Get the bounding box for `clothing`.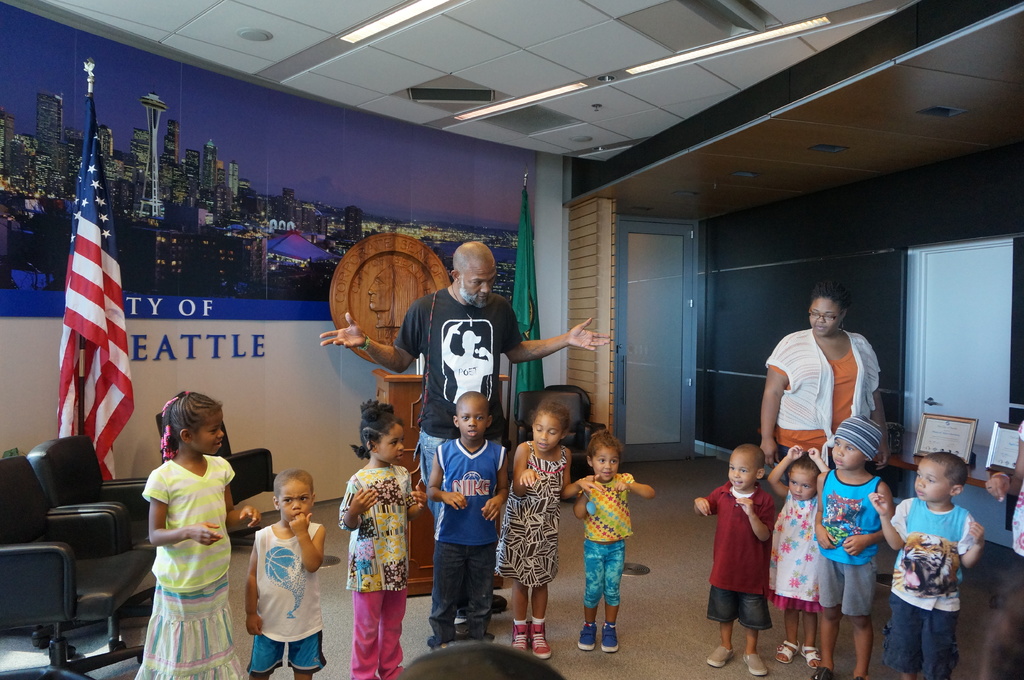
l=819, t=470, r=881, b=618.
